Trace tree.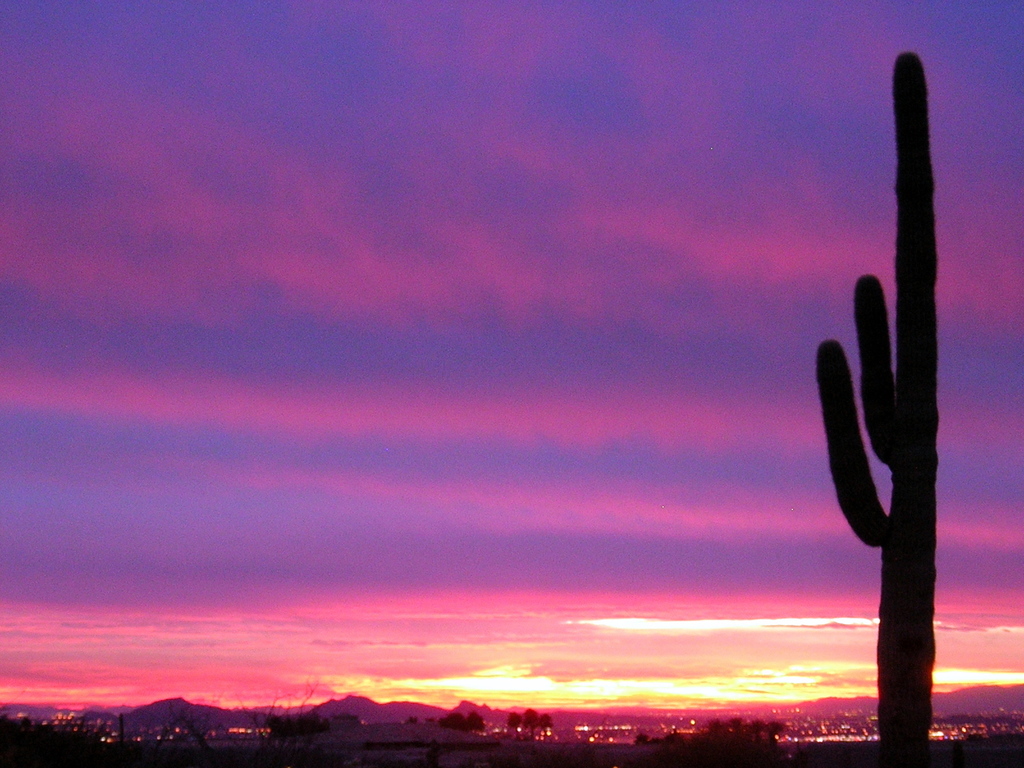
Traced to [left=511, top=716, right=520, bottom=737].
